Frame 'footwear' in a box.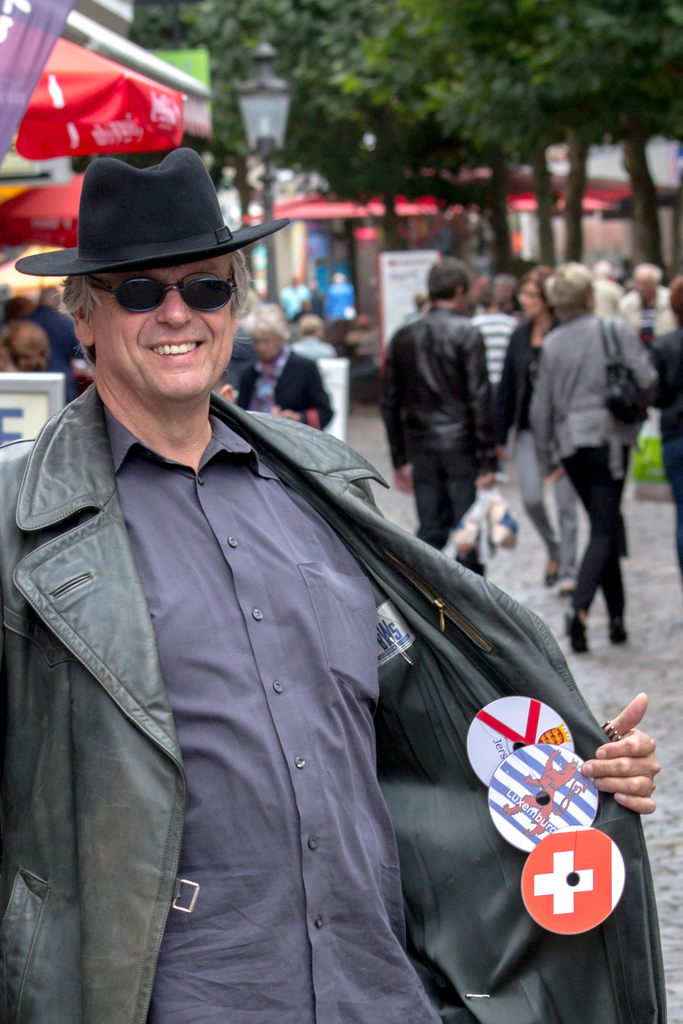
<box>611,617,623,641</box>.
